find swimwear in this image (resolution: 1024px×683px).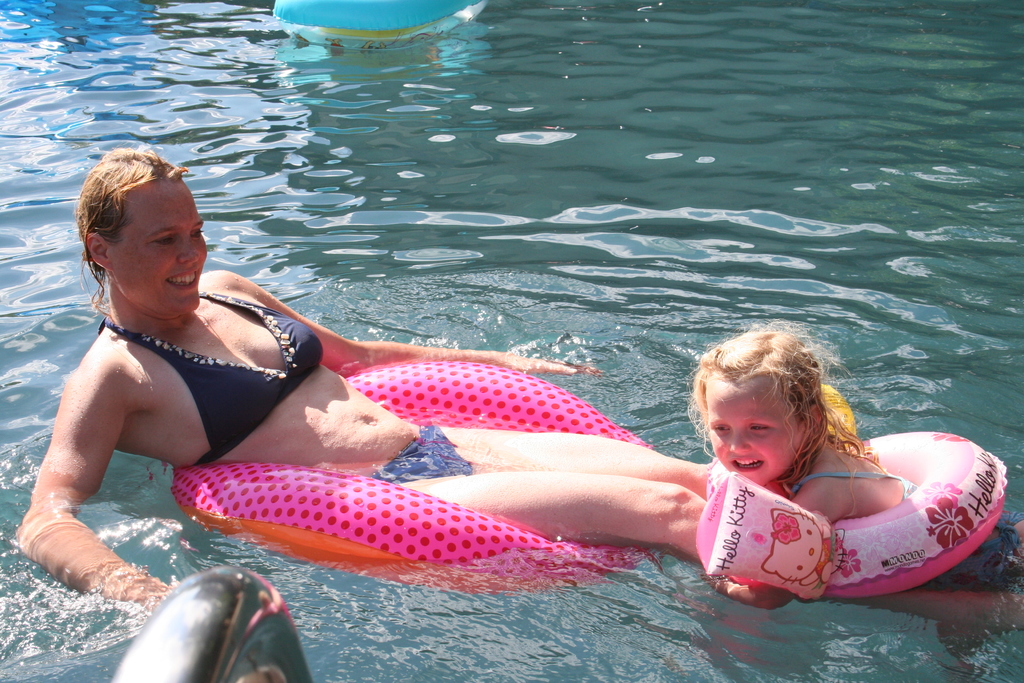
(left=103, top=321, right=323, bottom=463).
